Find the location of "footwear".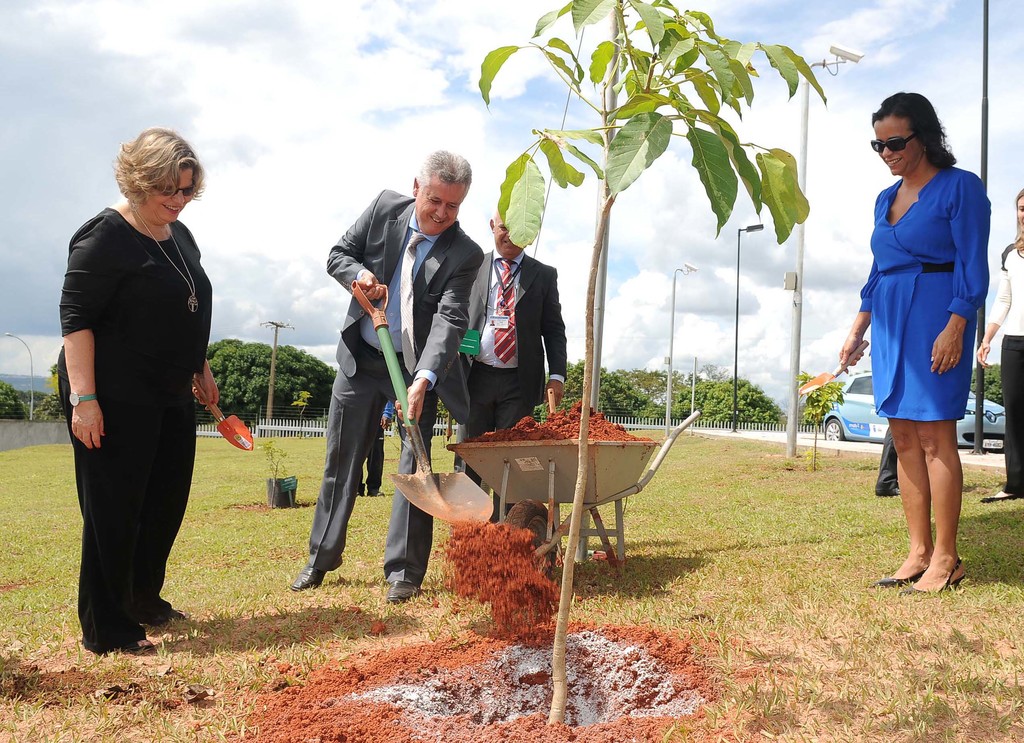
Location: box=[146, 608, 187, 630].
